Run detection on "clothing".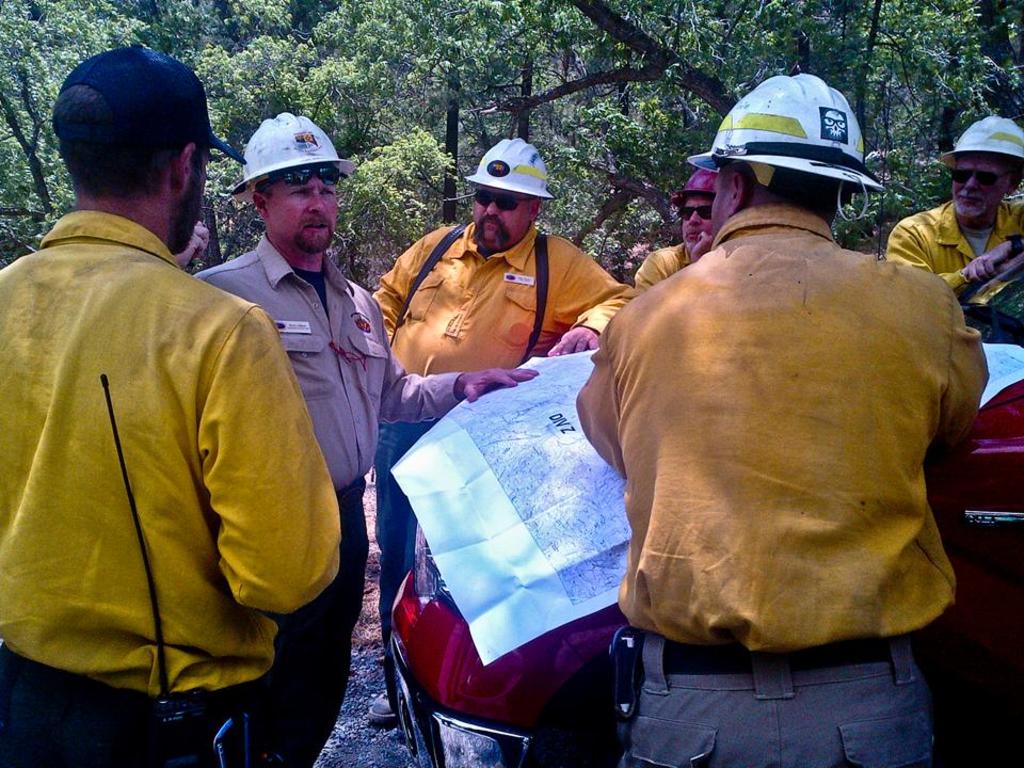
Result: 371/215/644/668.
